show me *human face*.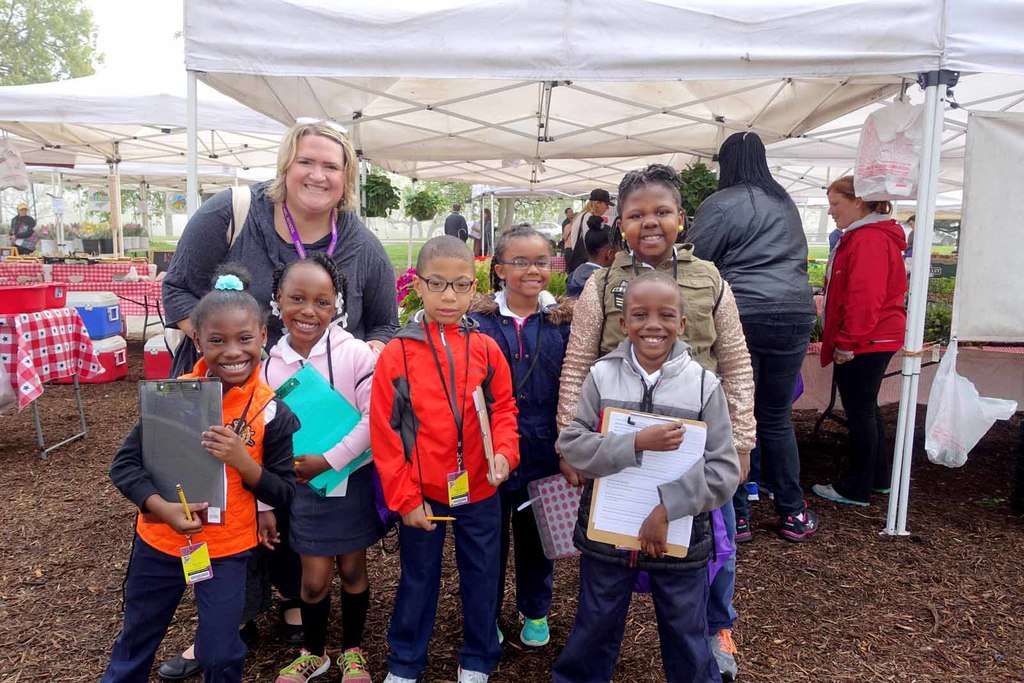
*human face* is here: Rect(502, 237, 550, 296).
